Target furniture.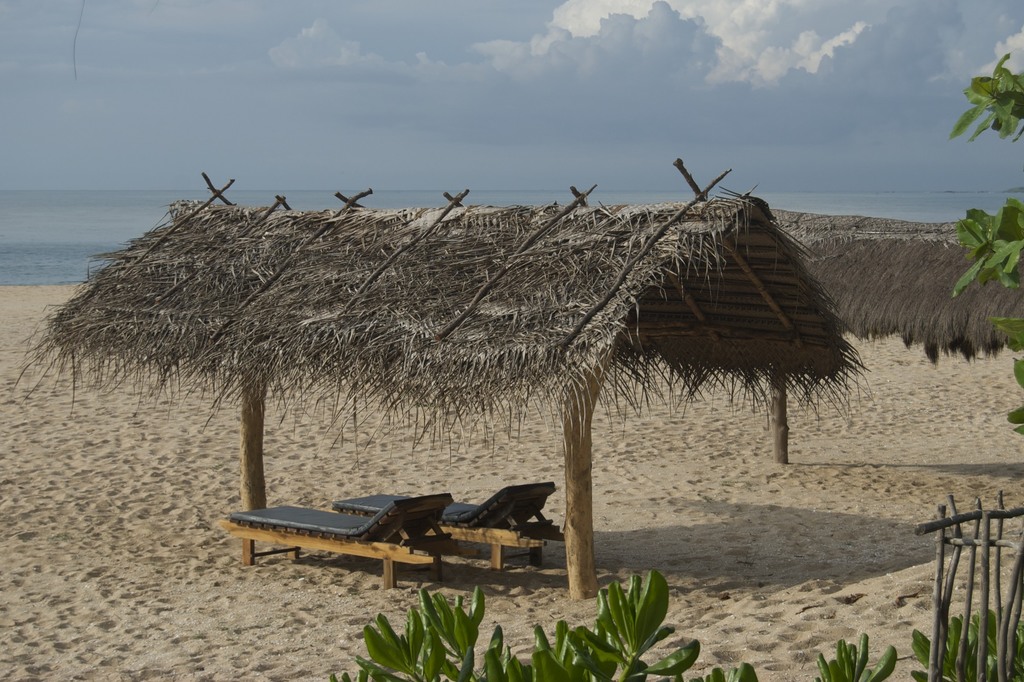
Target region: bbox=(216, 487, 456, 594).
